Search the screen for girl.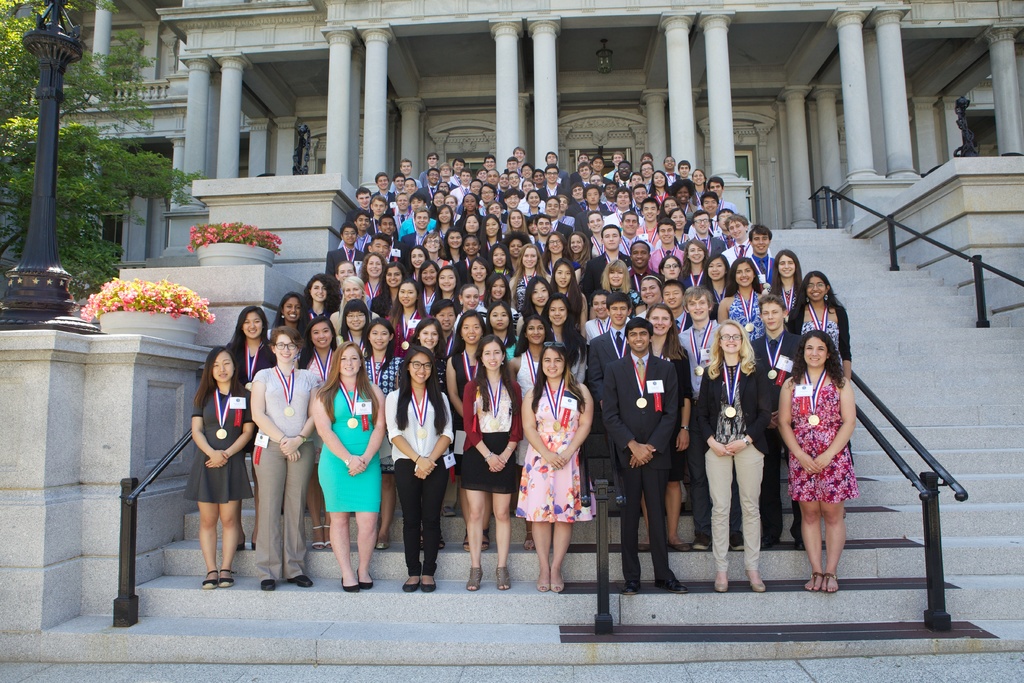
Found at select_region(384, 343, 456, 591).
